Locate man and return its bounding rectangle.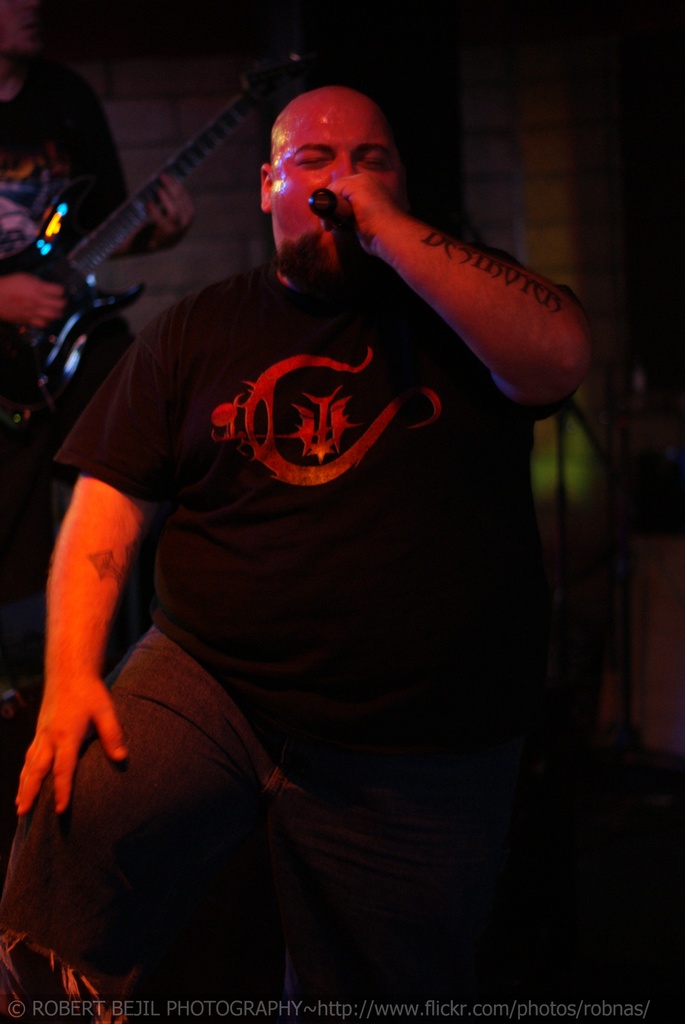
<region>28, 60, 601, 970</region>.
